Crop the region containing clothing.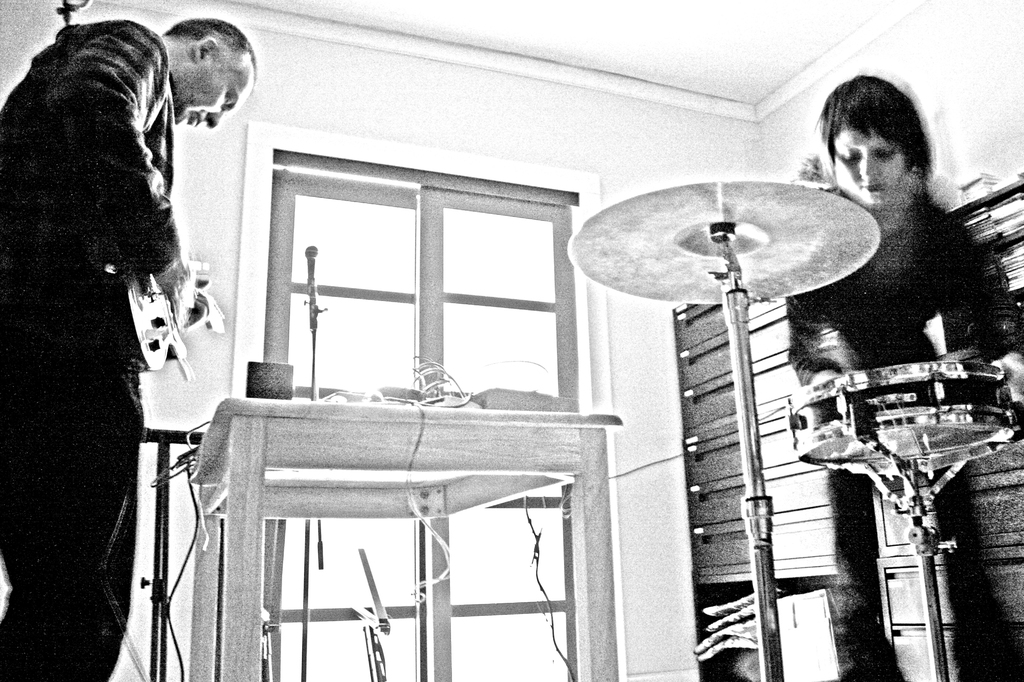
Crop region: 0 19 182 681.
